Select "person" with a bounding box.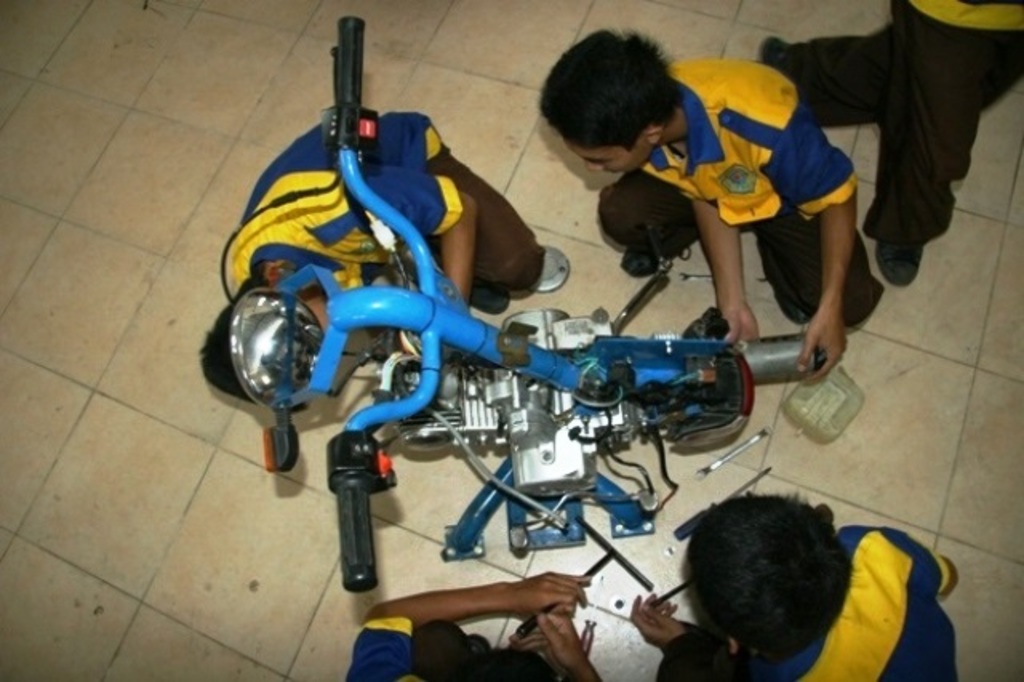
539 22 893 386.
